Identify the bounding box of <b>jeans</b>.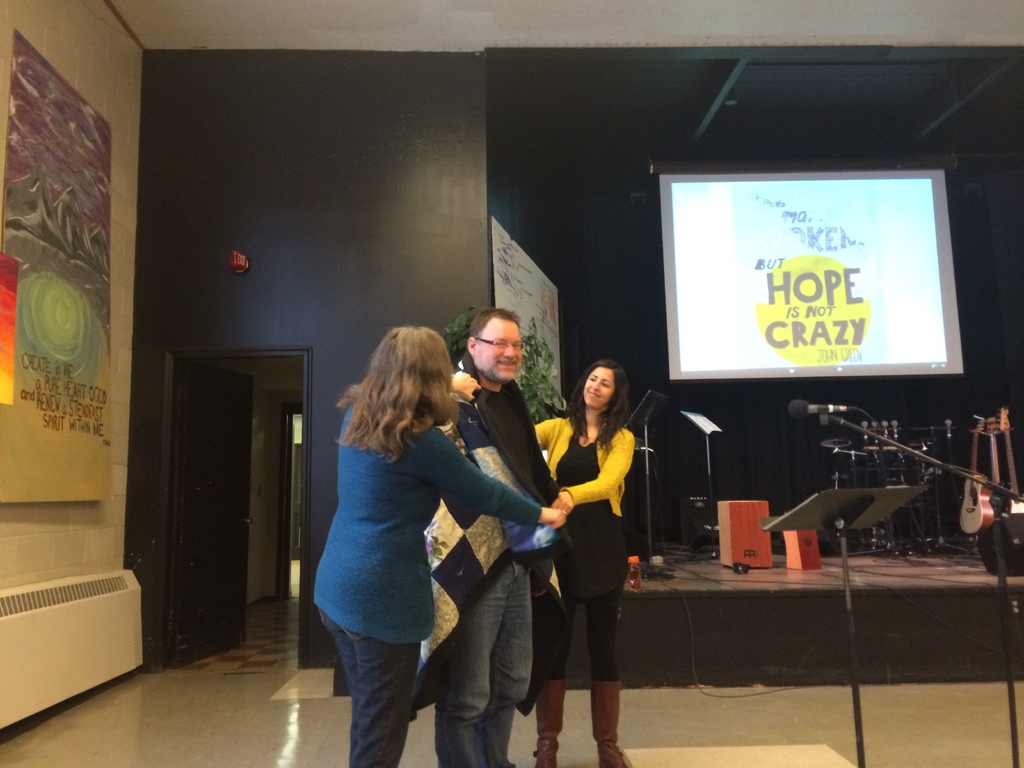
detection(436, 564, 531, 767).
